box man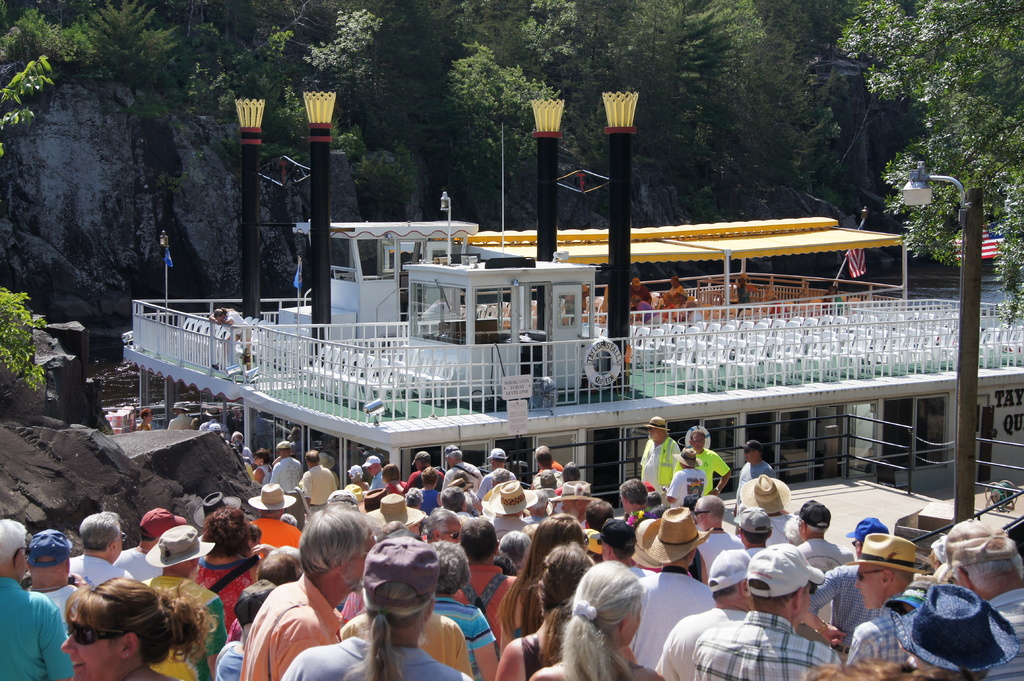
box=[0, 513, 81, 680]
